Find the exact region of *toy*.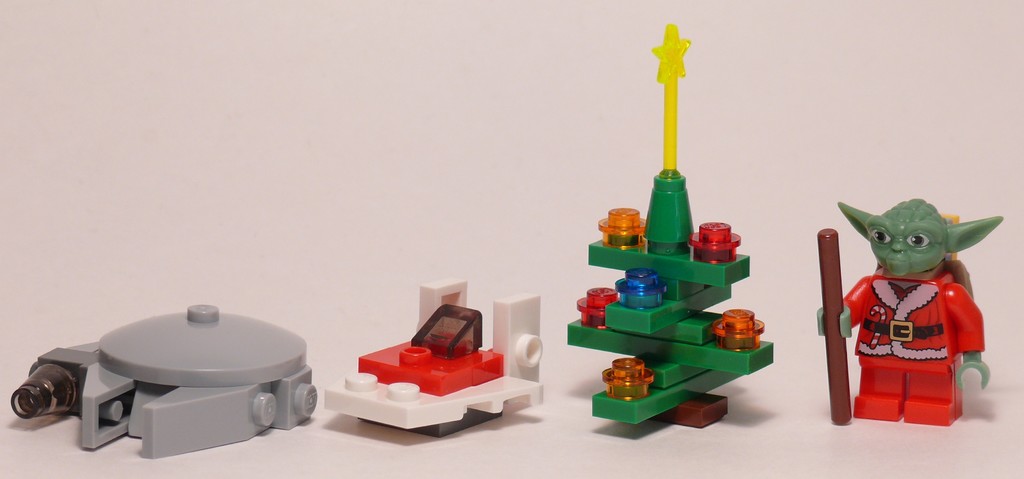
Exact region: region(566, 23, 774, 427).
